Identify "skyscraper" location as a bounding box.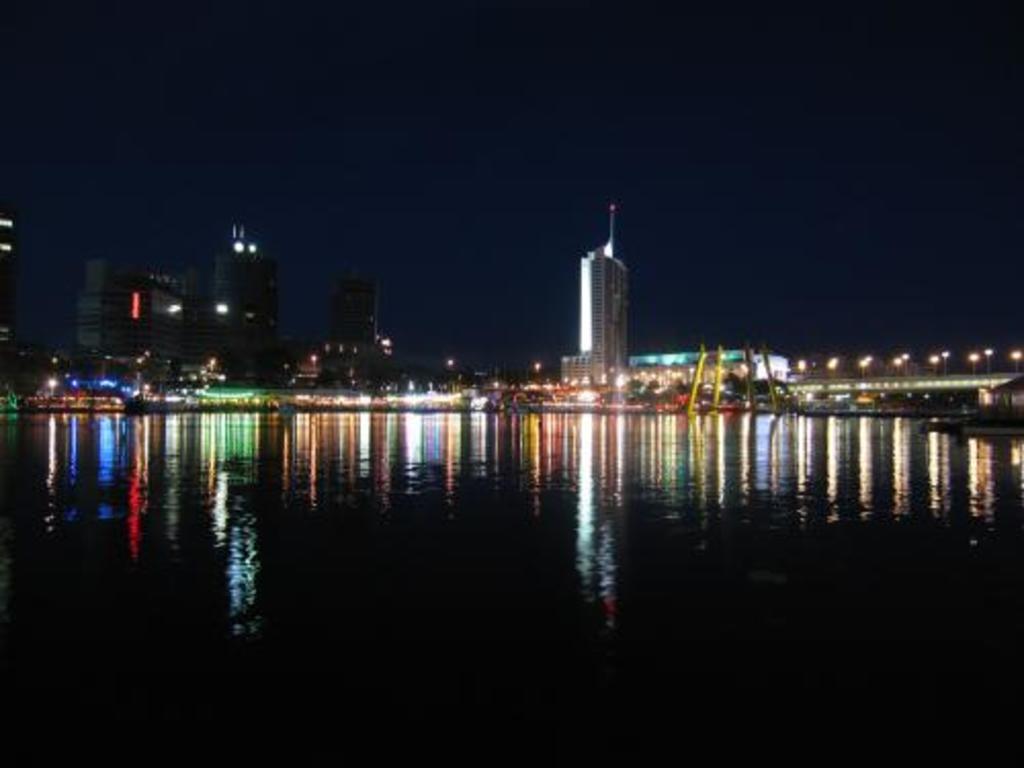
<box>328,266,391,389</box>.
